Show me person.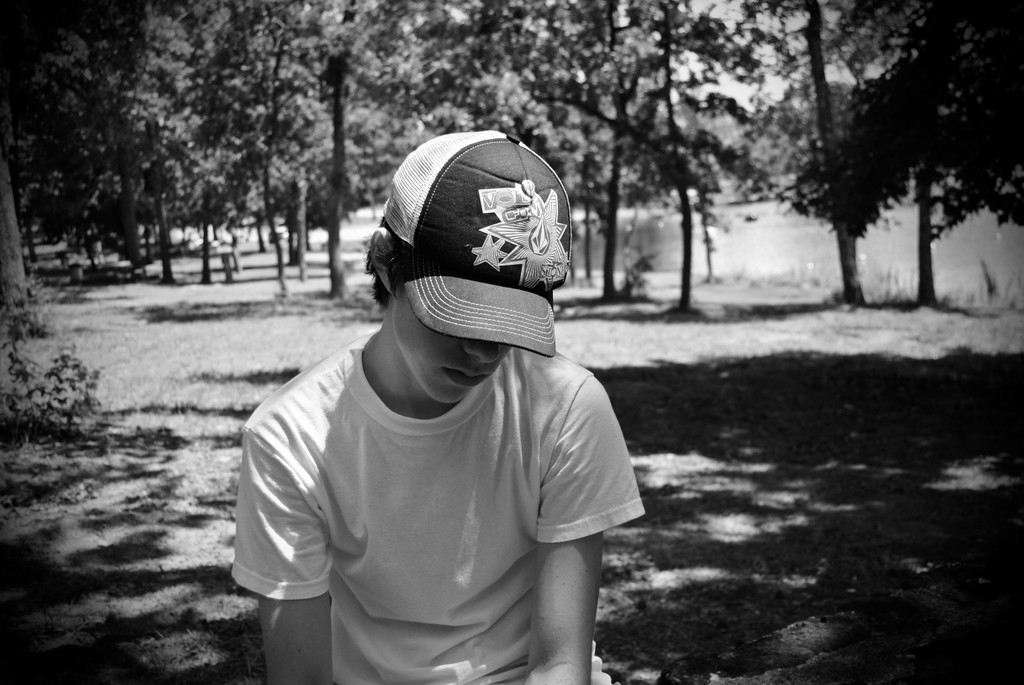
person is here: detection(272, 107, 621, 655).
